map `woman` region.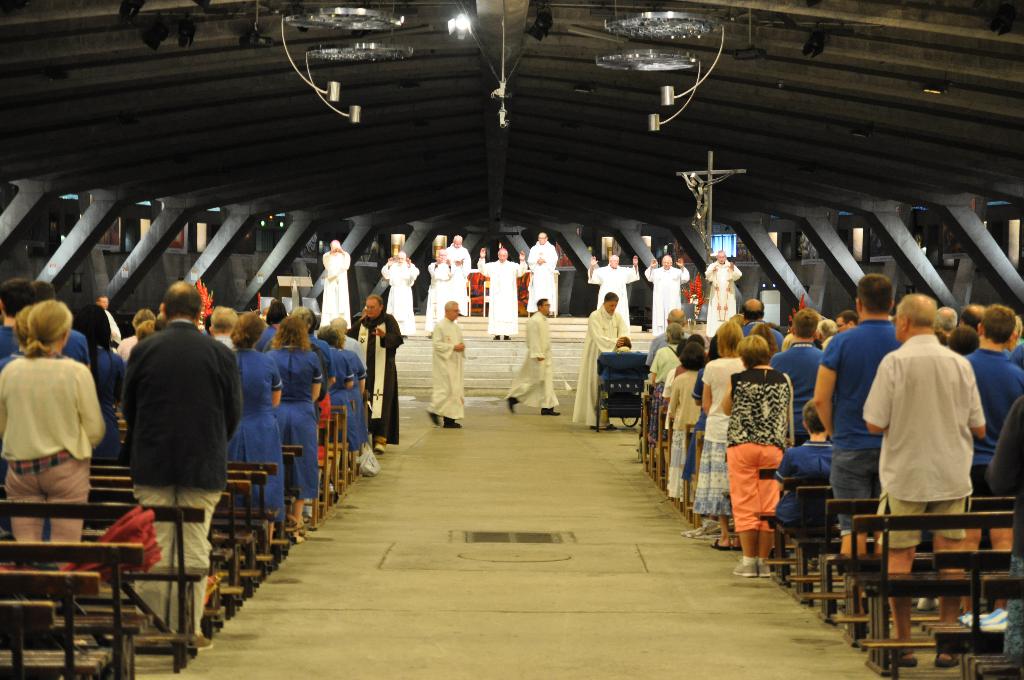
Mapped to [left=695, top=319, right=744, bottom=553].
